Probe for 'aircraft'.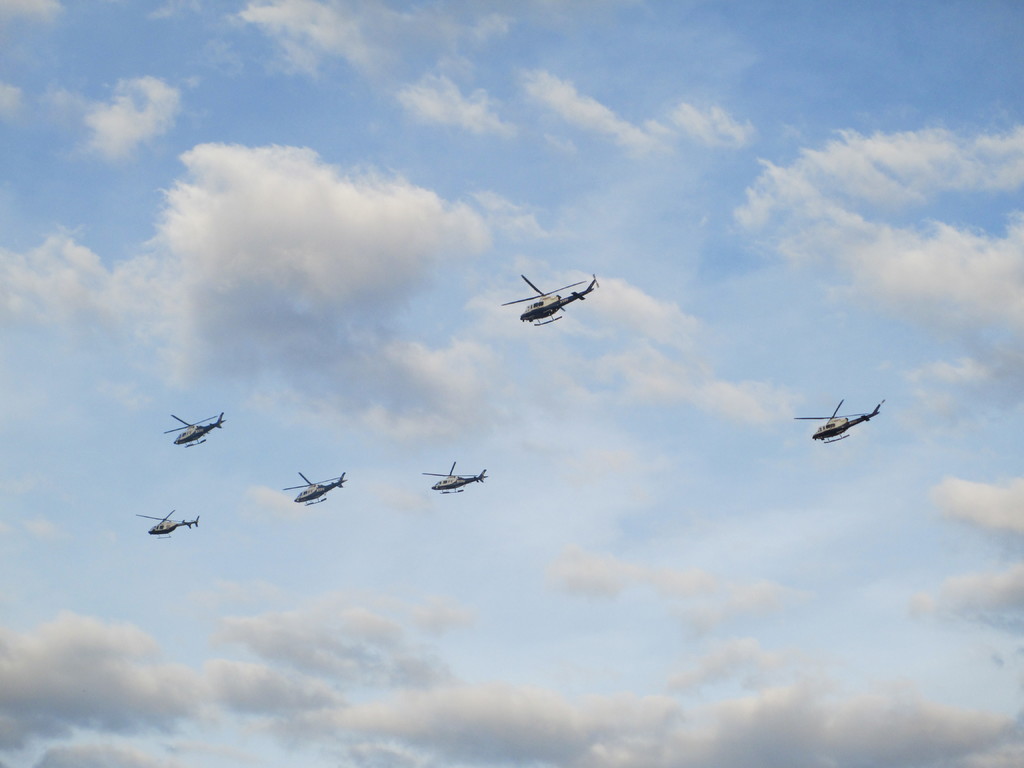
Probe result: [x1=284, y1=470, x2=345, y2=511].
